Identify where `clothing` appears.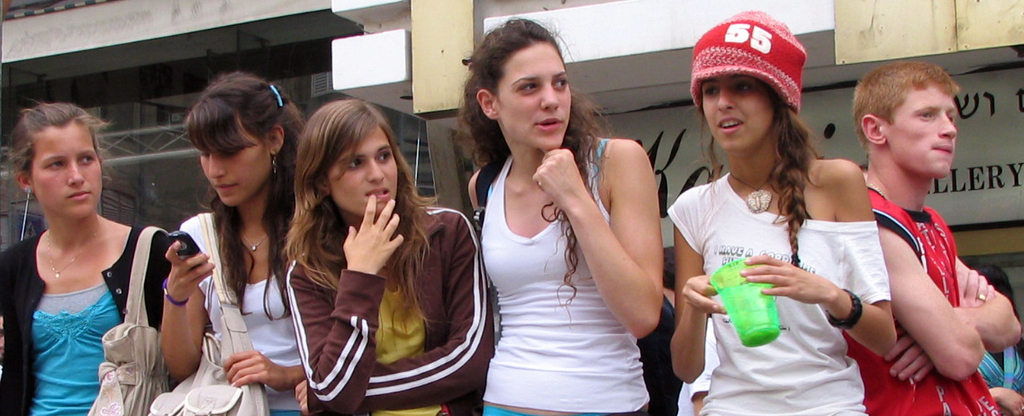
Appears at {"left": 279, "top": 204, "right": 491, "bottom": 415}.
